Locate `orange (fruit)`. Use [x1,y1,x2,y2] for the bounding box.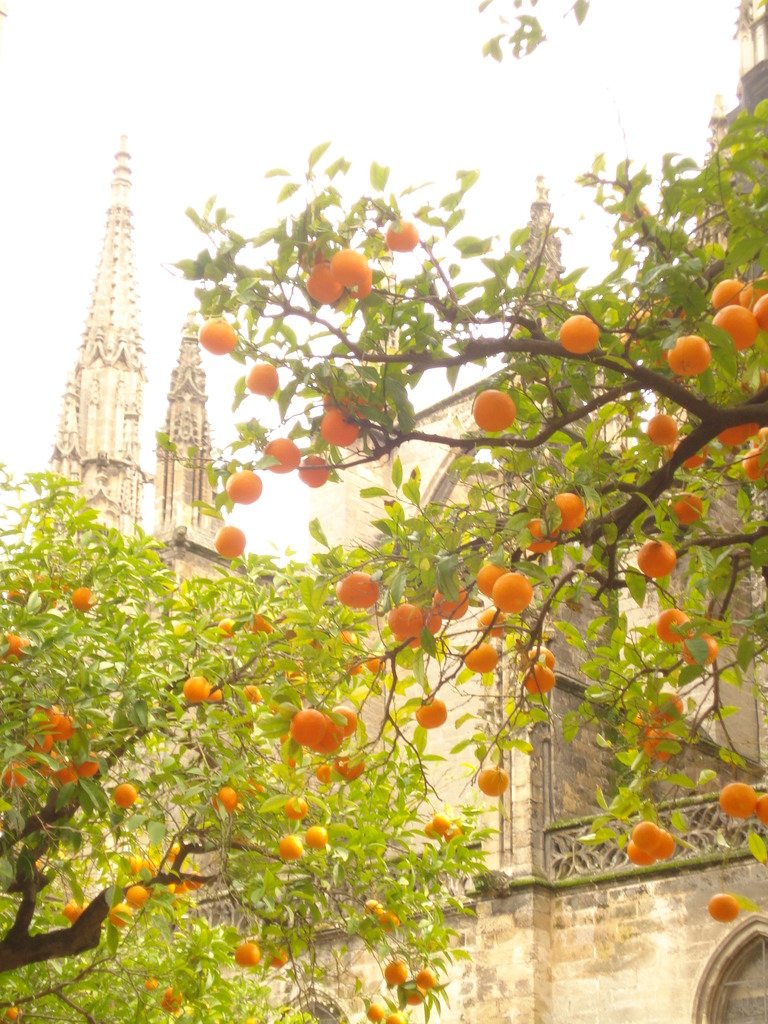
[379,230,420,248].
